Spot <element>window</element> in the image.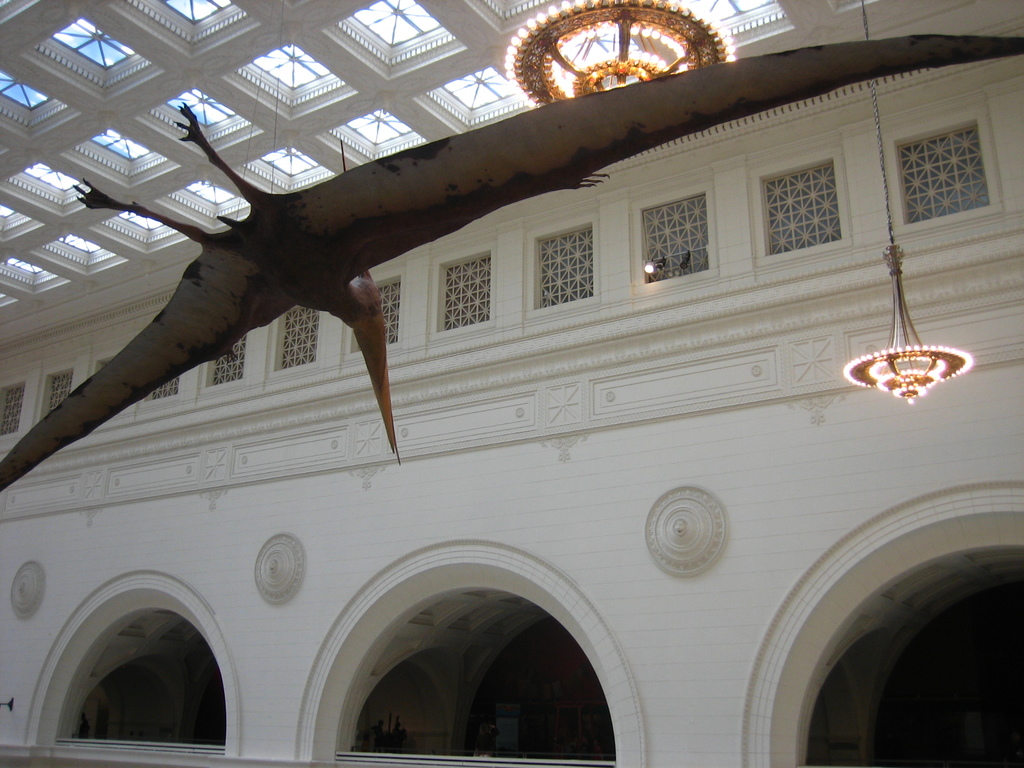
<element>window</element> found at (145, 377, 180, 403).
